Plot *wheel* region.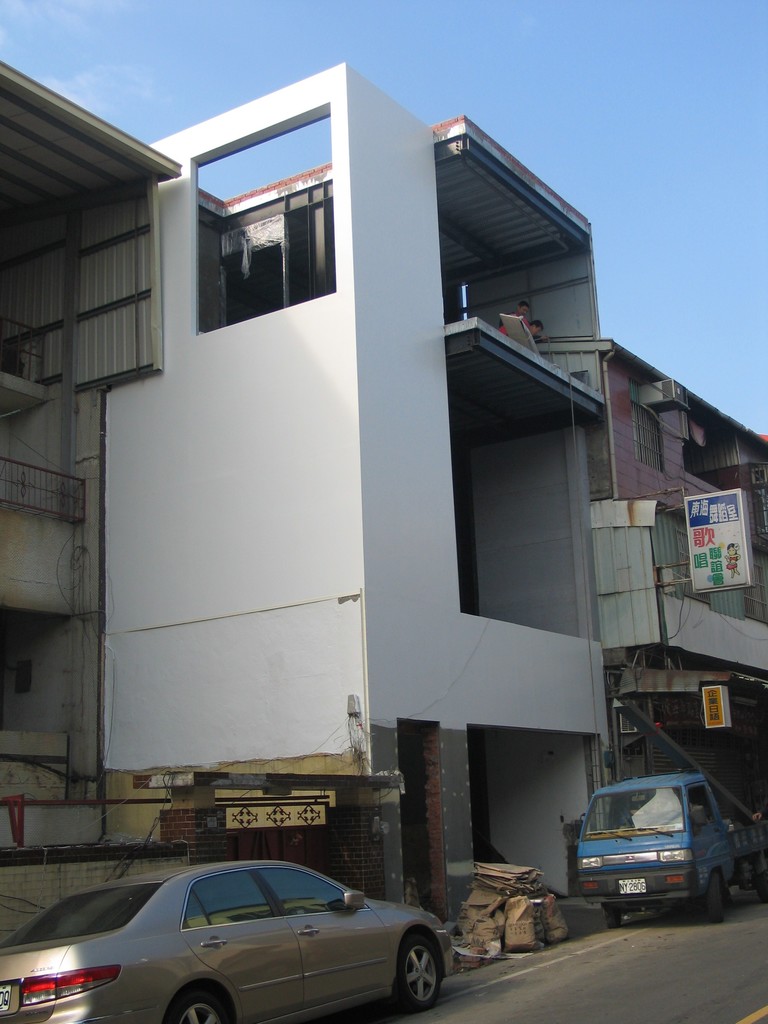
Plotted at [left=161, top=991, right=224, bottom=1023].
